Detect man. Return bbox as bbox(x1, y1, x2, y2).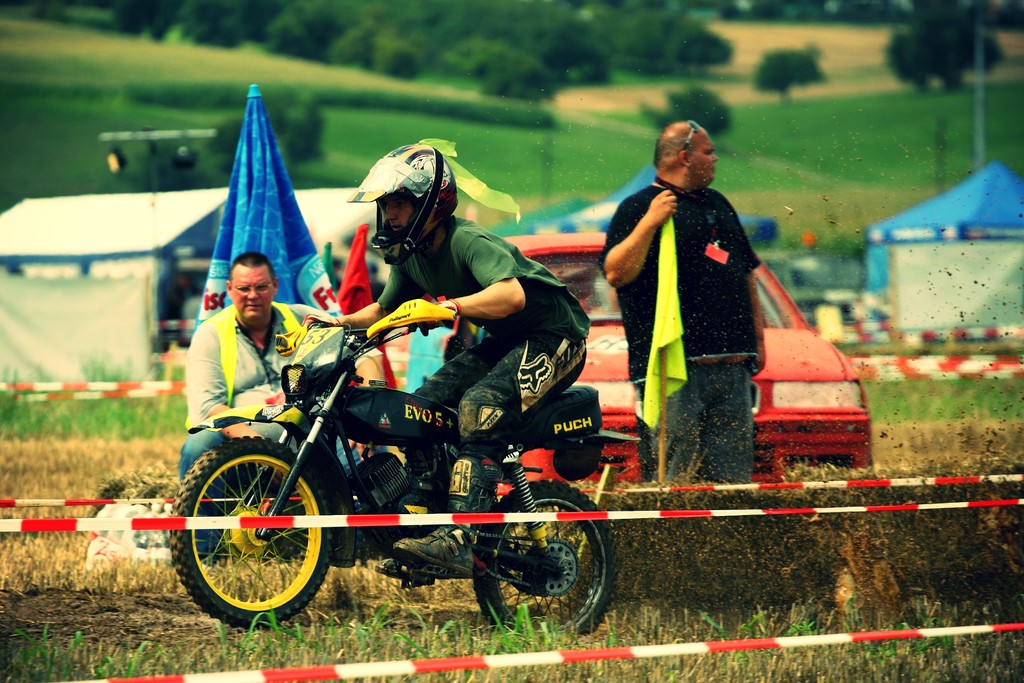
bbox(173, 249, 381, 567).
